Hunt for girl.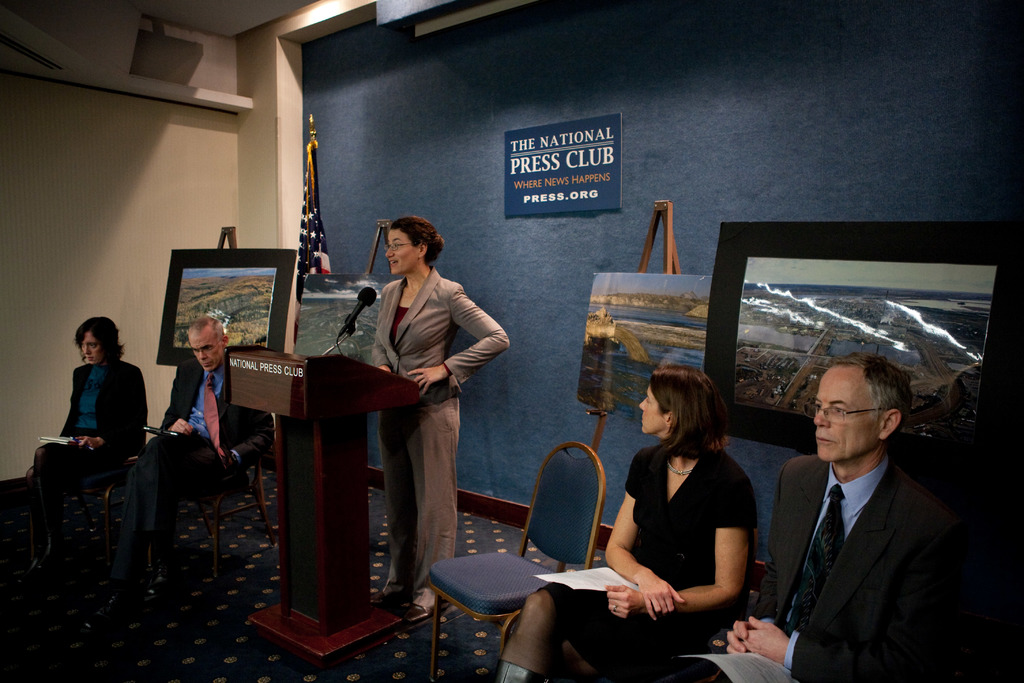
Hunted down at bbox=(493, 359, 757, 681).
